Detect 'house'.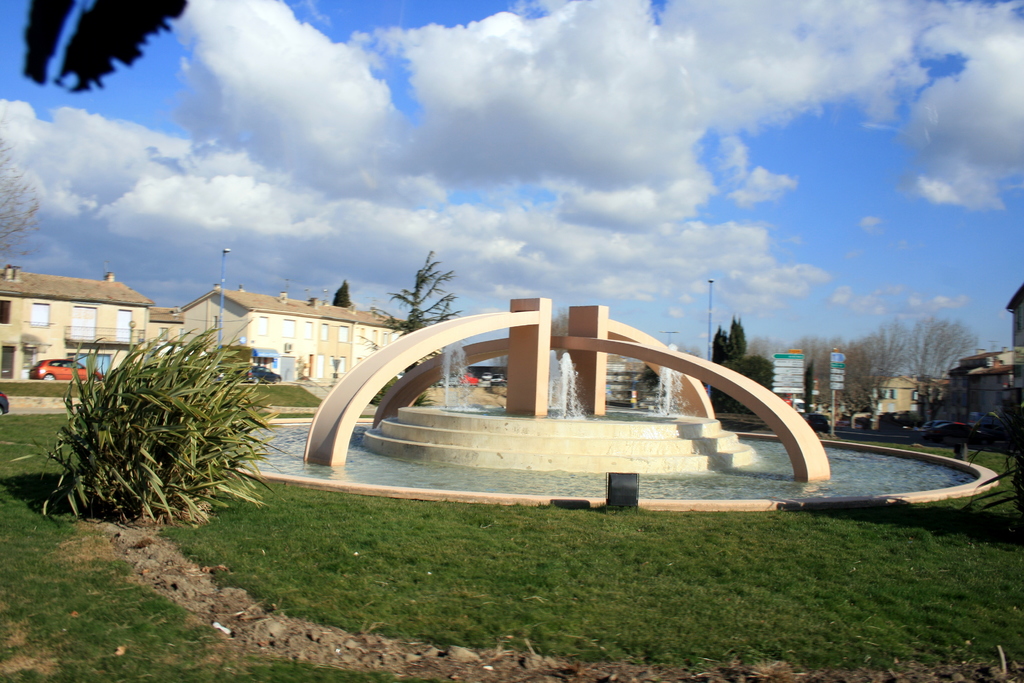
Detected at box(867, 373, 951, 424).
